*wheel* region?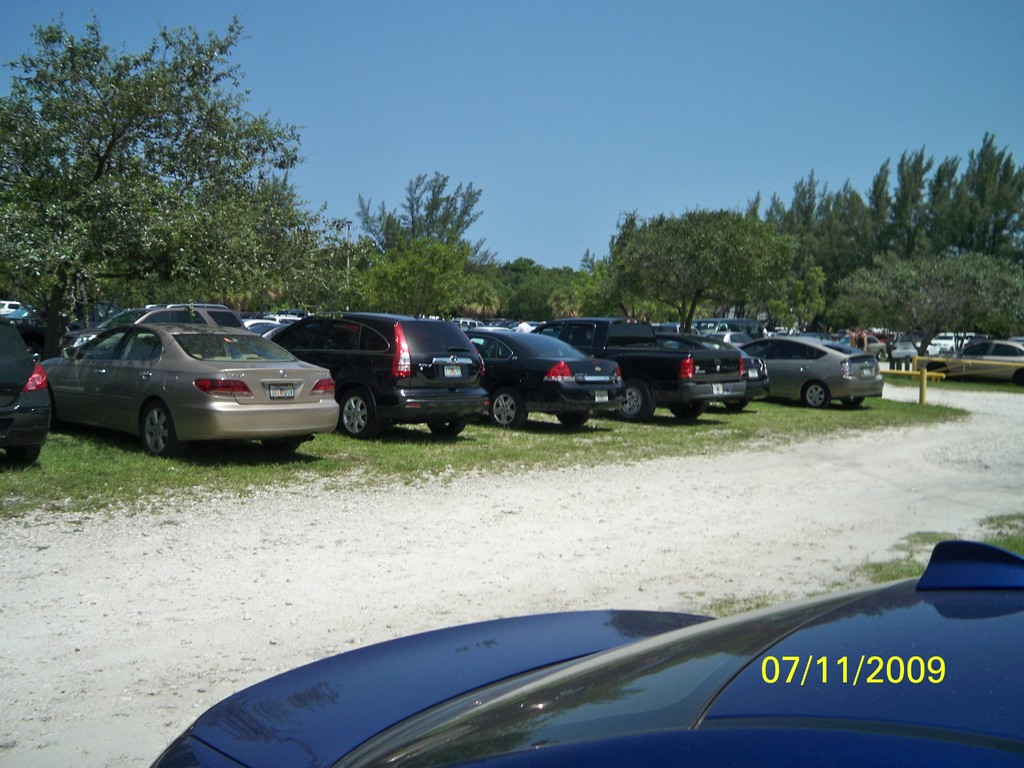
pyautogui.locateOnScreen(142, 404, 175, 454)
